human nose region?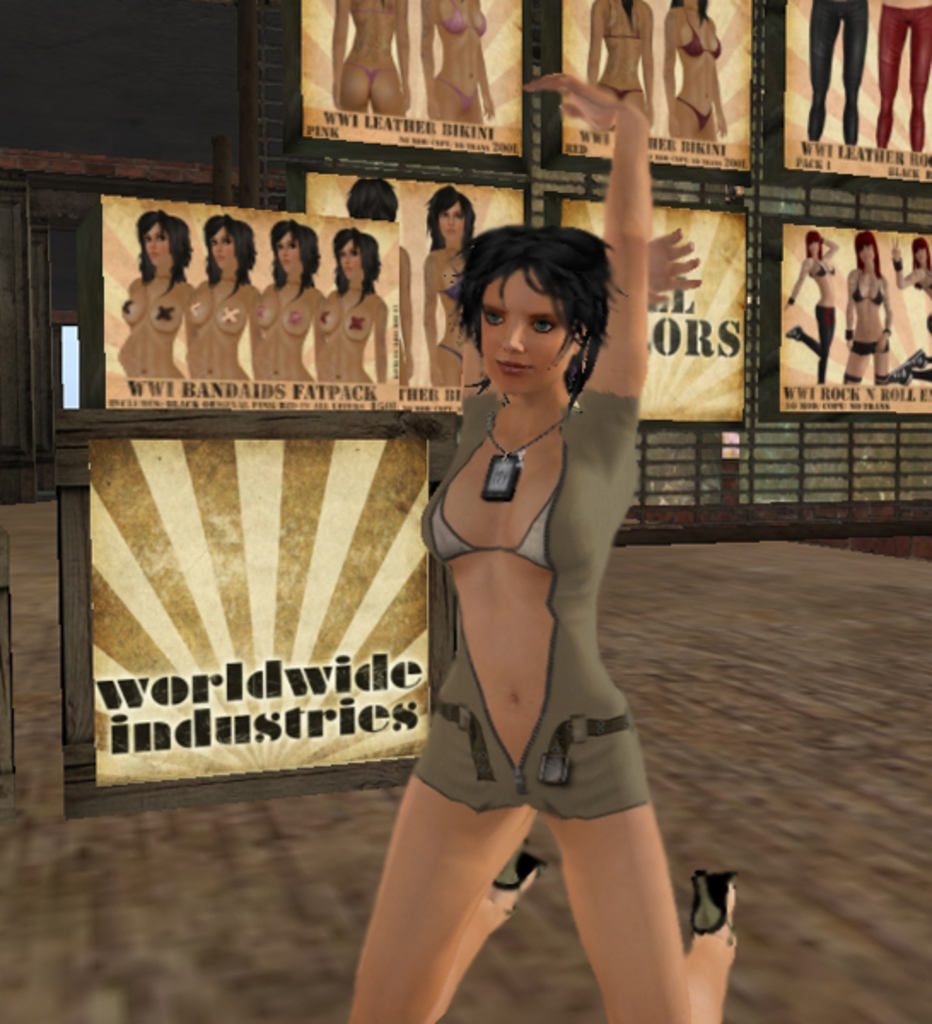
detection(498, 324, 524, 352)
